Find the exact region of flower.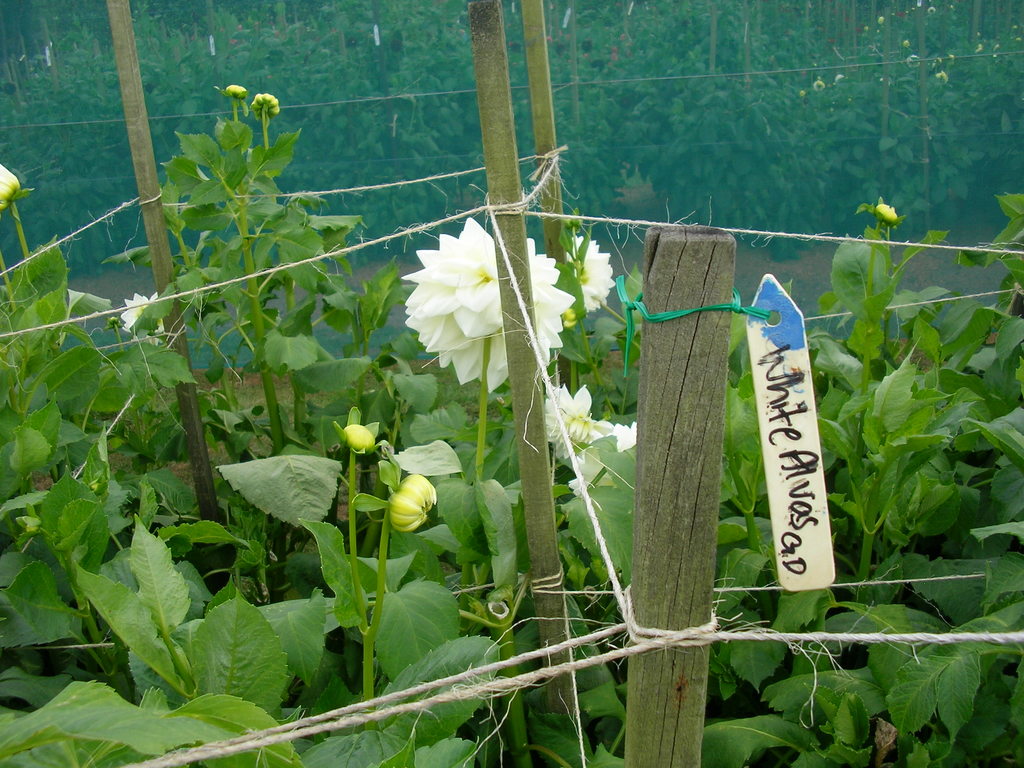
Exact region: 559/232/621/319.
